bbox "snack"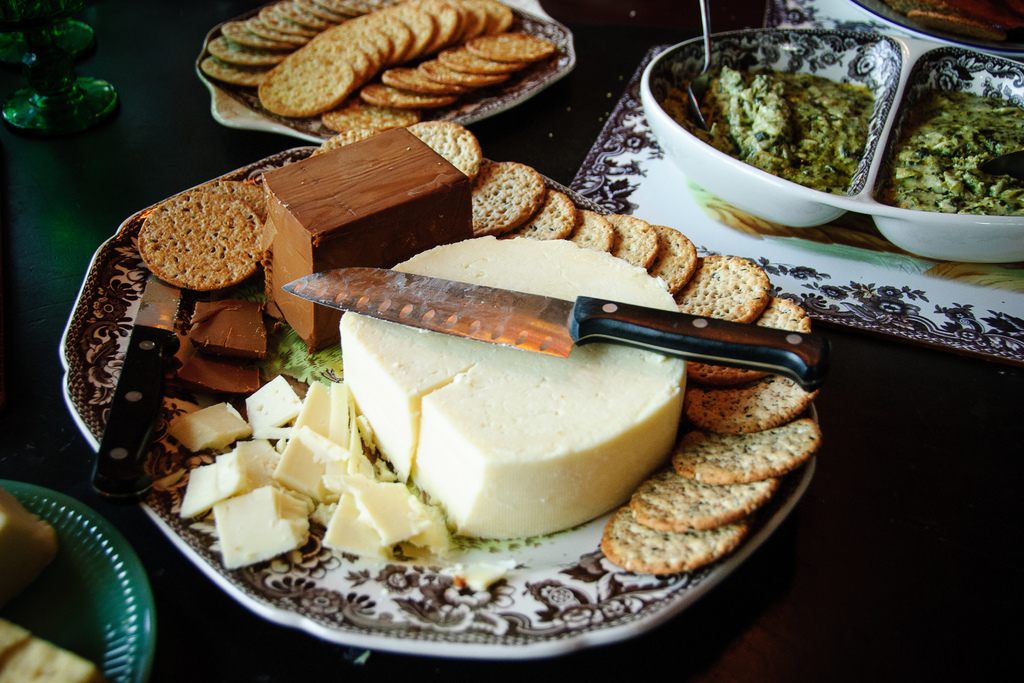
select_region(140, 189, 268, 288)
